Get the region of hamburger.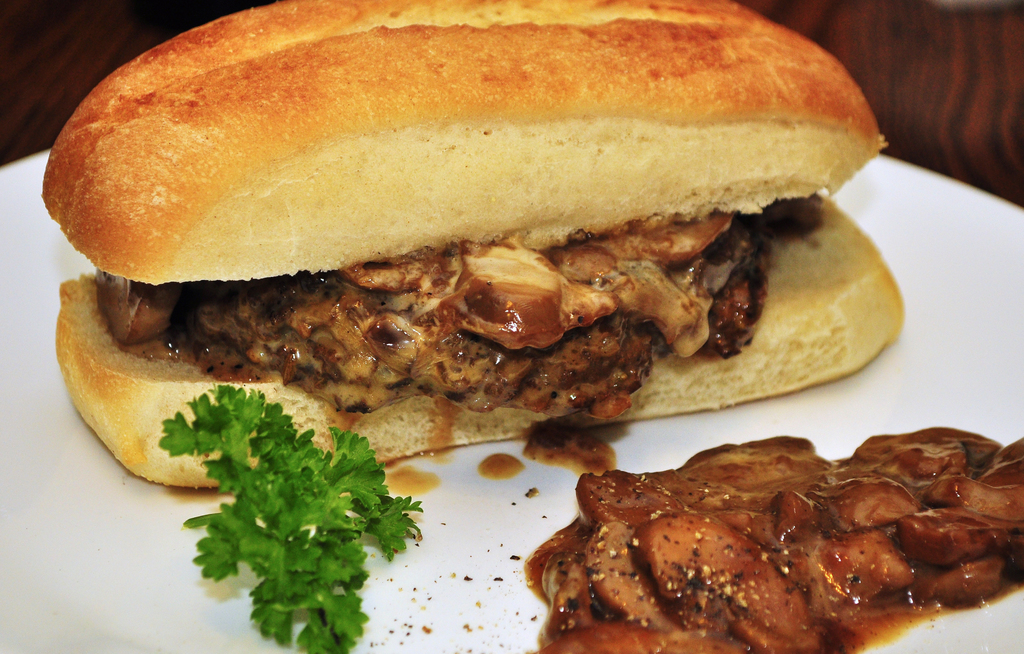
(42,0,905,486).
